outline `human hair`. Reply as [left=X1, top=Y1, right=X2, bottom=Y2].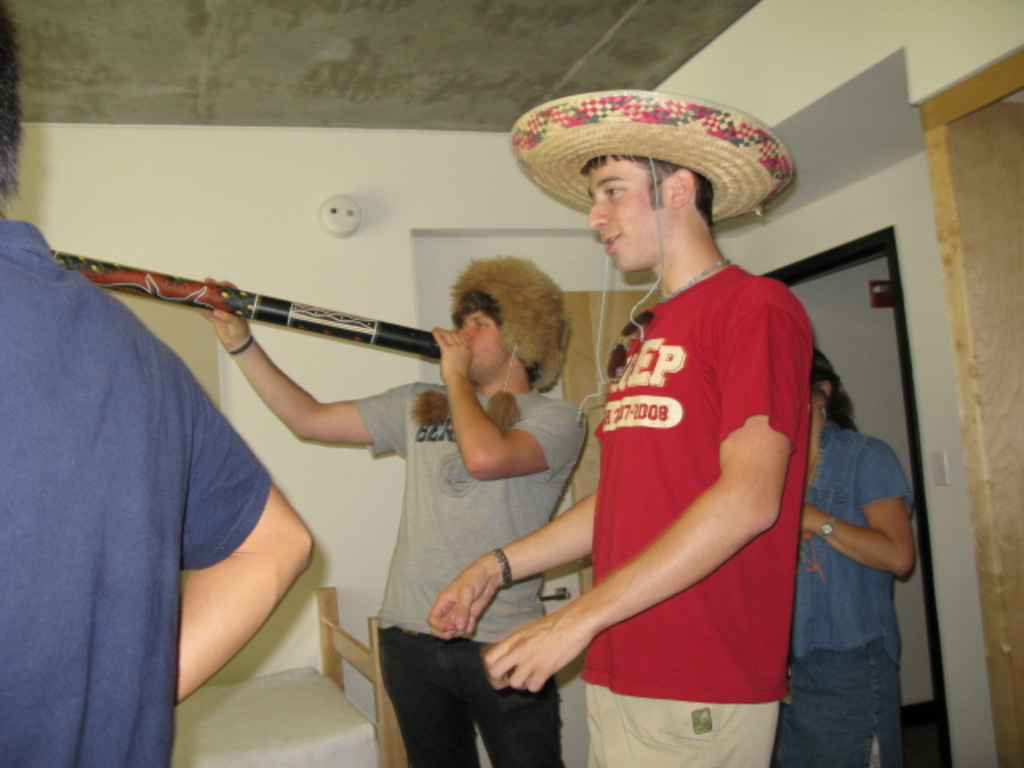
[left=581, top=150, right=712, bottom=232].
